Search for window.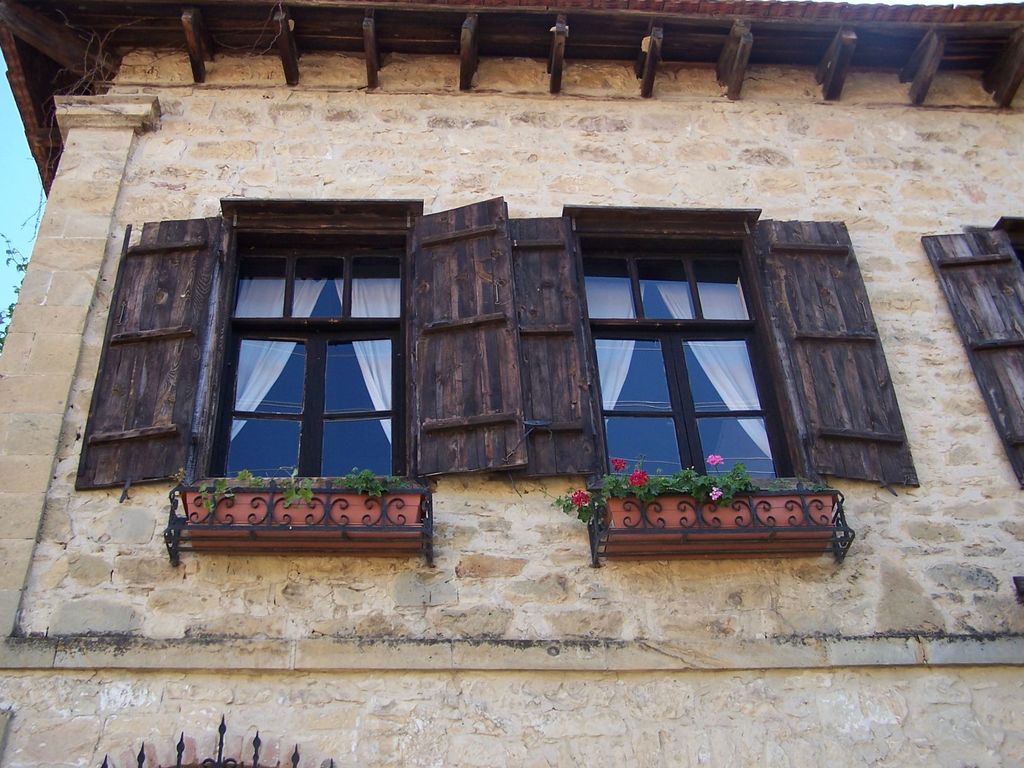
Found at [924,213,1023,496].
